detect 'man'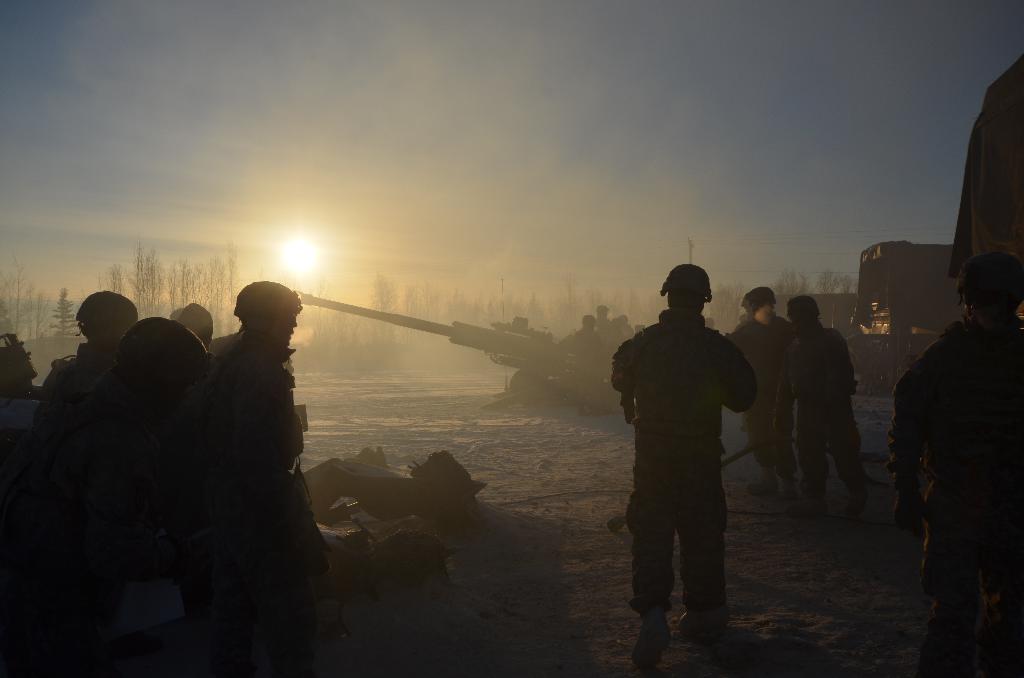
x1=30 y1=289 x2=136 y2=446
